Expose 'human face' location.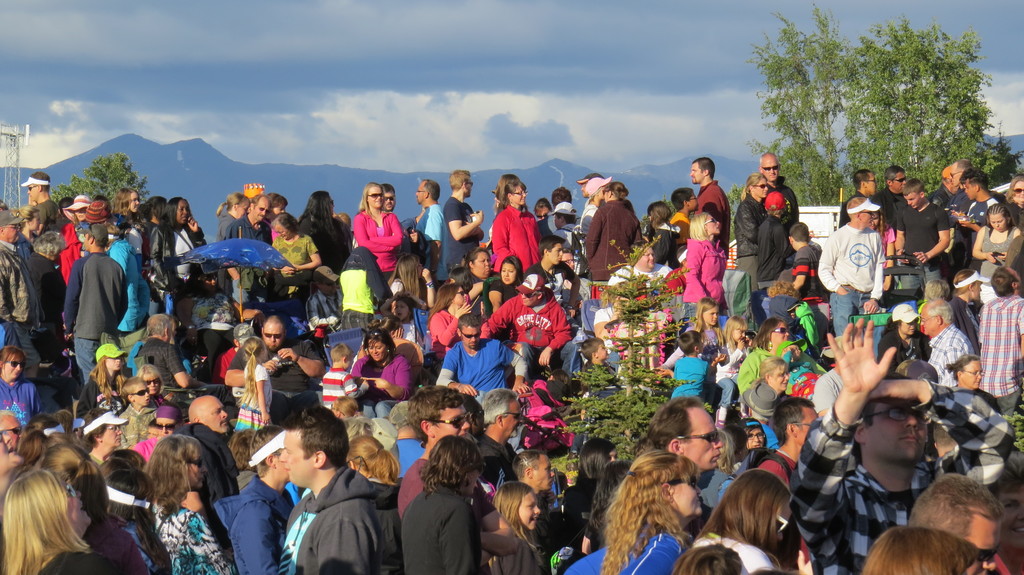
Exposed at [x1=269, y1=217, x2=292, y2=240].
